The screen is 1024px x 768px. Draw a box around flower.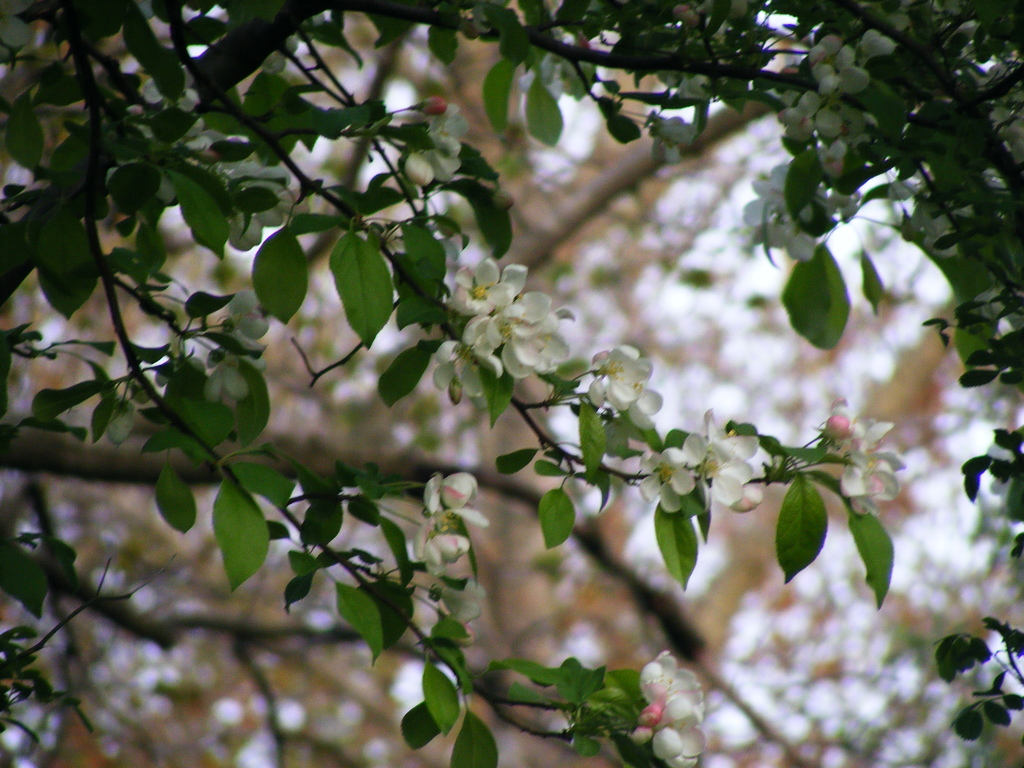
394 150 442 193.
